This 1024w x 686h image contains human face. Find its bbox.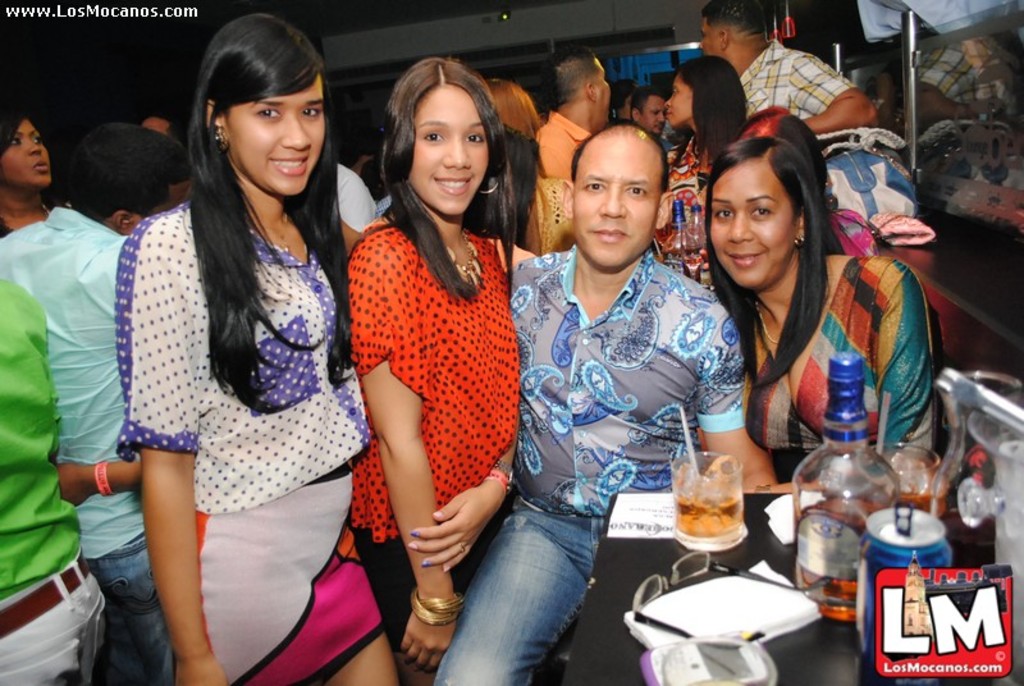
1 118 51 192.
